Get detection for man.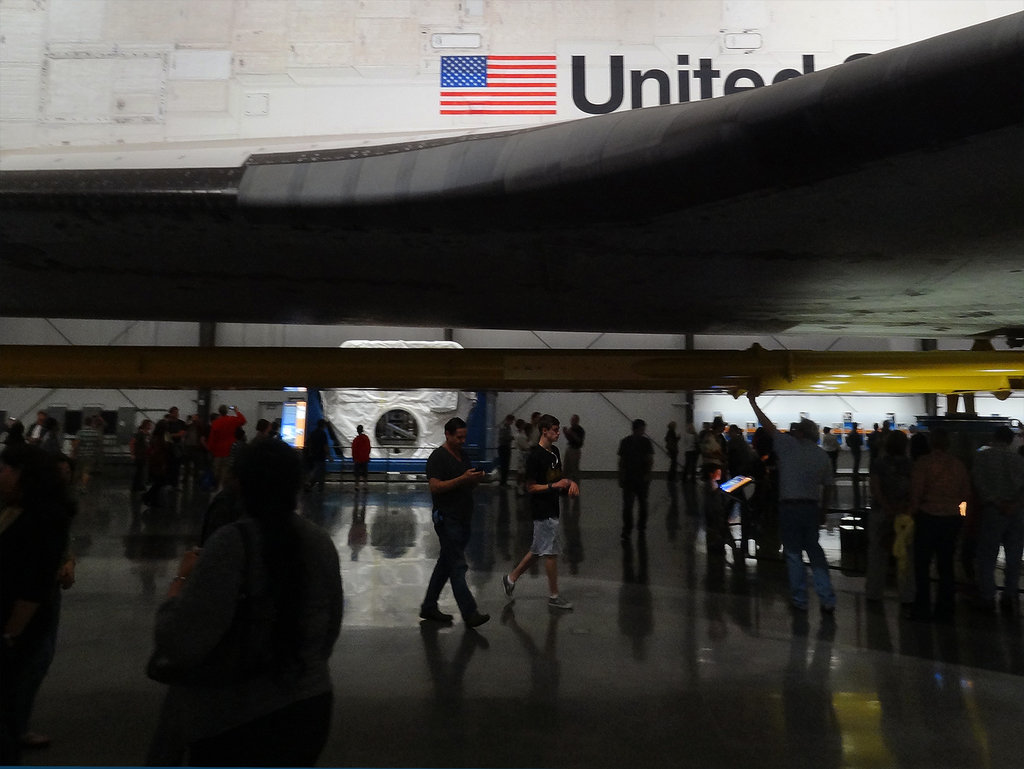
Detection: box(496, 417, 516, 480).
